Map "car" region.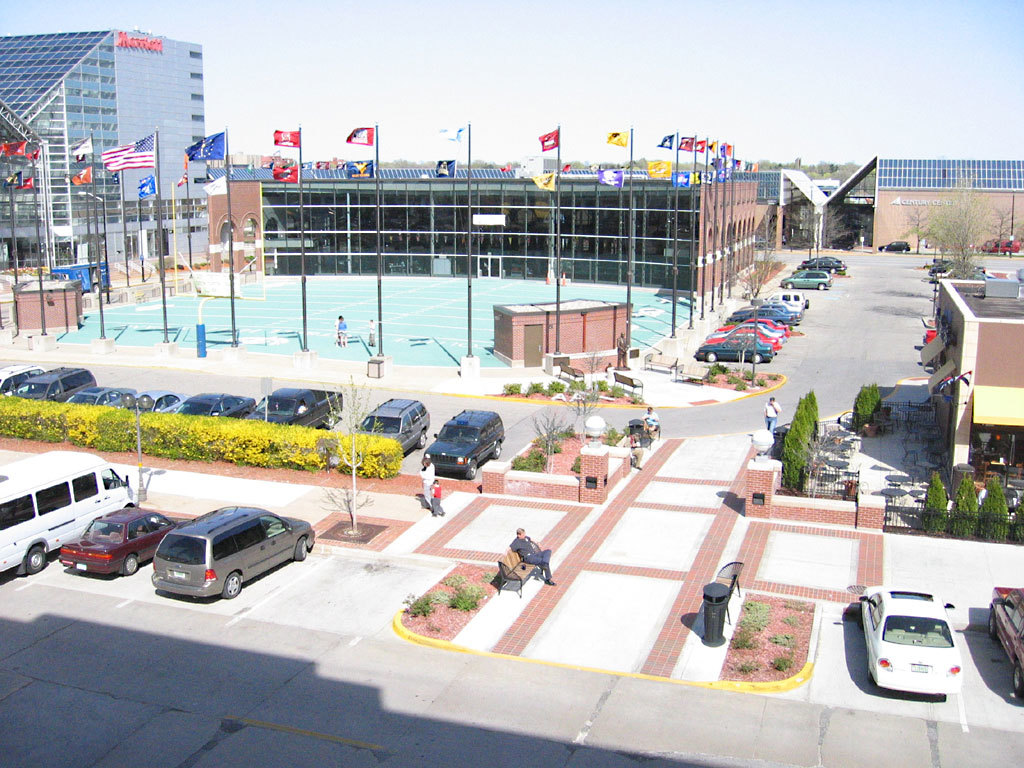
Mapped to x1=803 y1=255 x2=841 y2=264.
